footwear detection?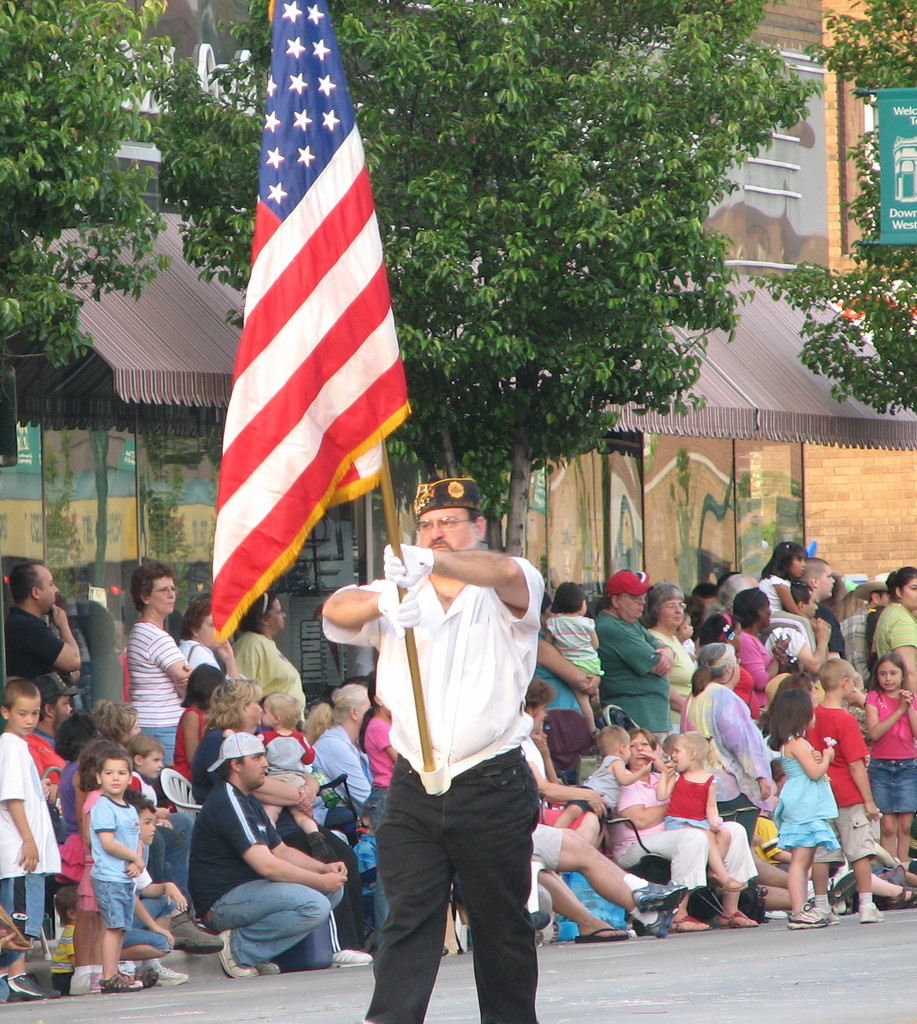
<region>262, 957, 283, 973</region>
